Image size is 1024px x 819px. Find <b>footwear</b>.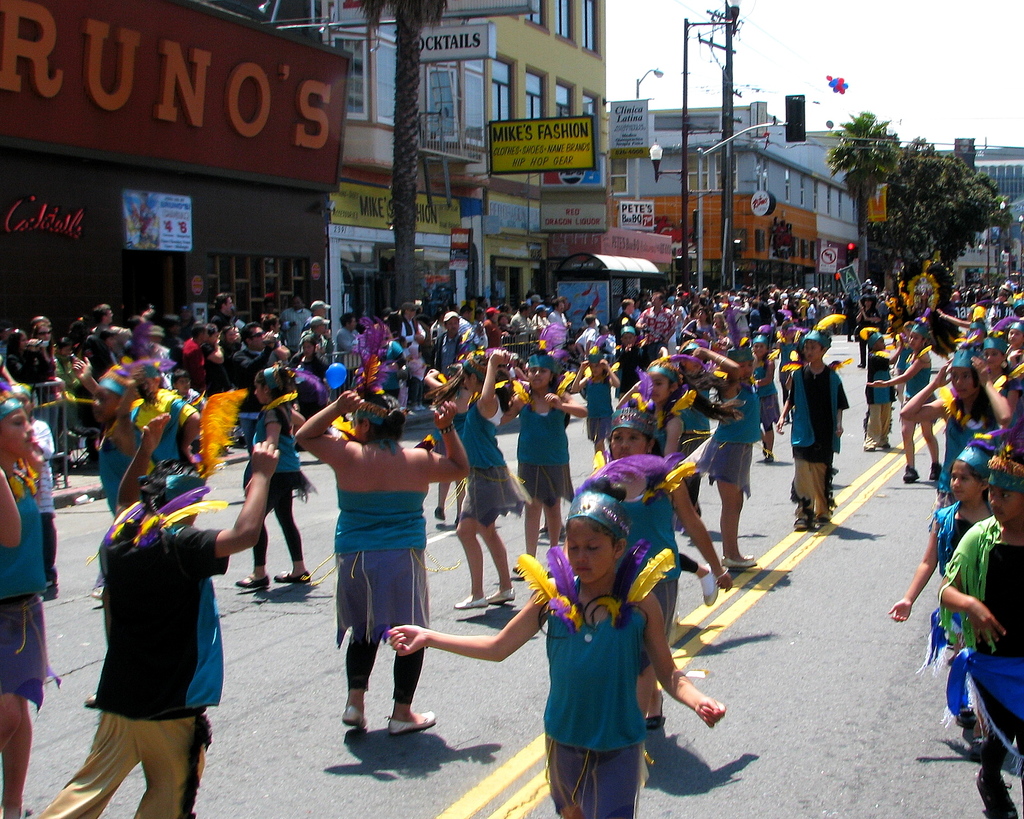
box(387, 714, 437, 736).
